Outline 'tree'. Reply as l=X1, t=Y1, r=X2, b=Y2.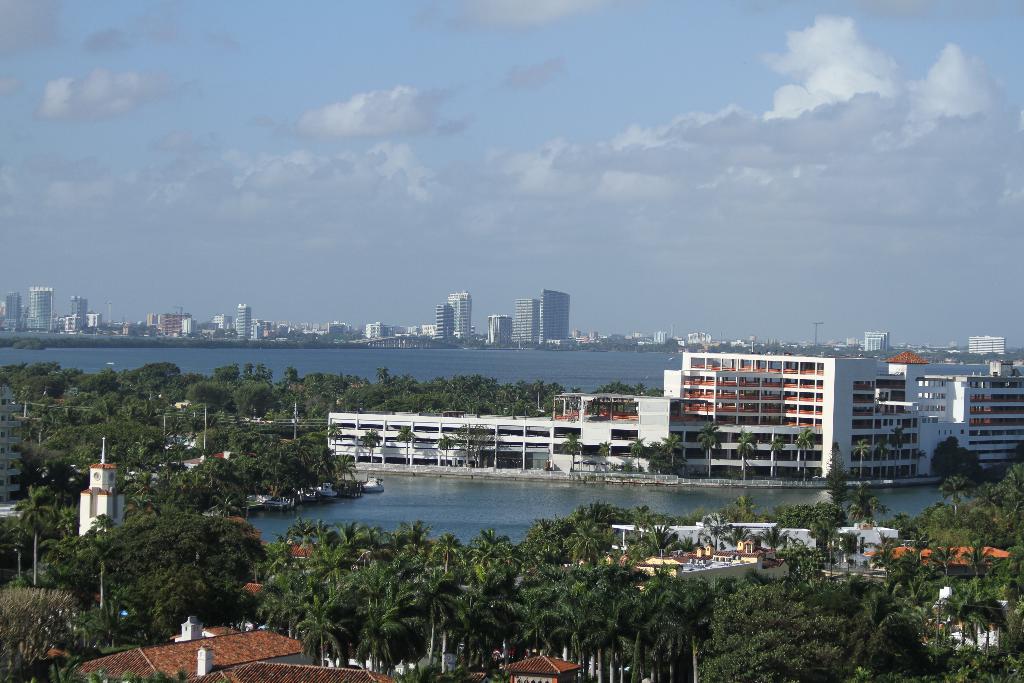
l=398, t=388, r=431, b=413.
